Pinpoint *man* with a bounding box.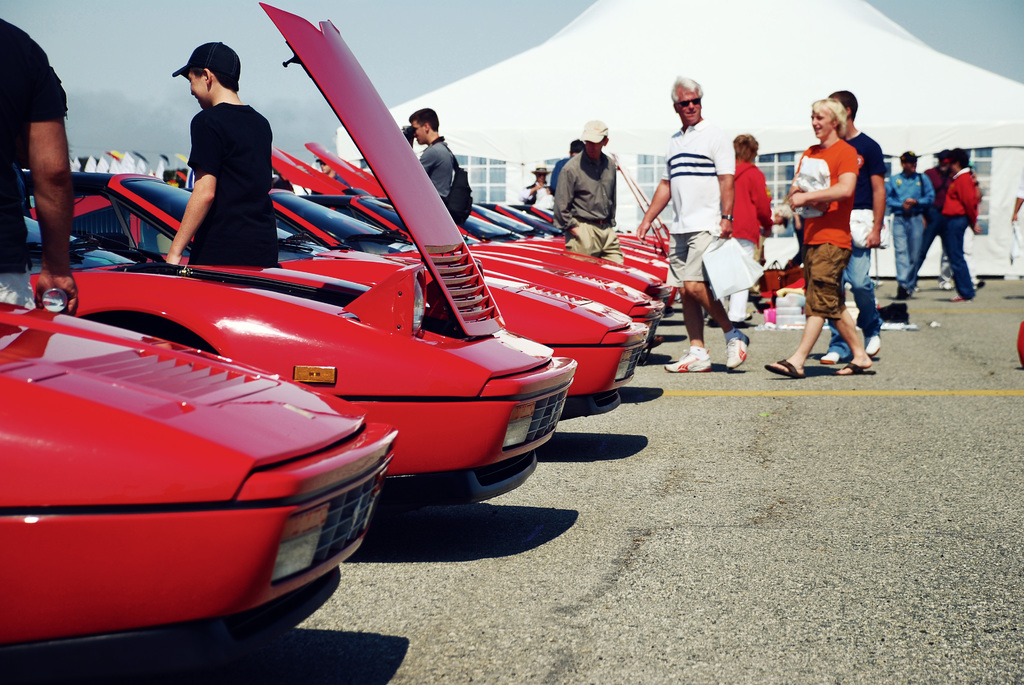
885 146 922 300.
